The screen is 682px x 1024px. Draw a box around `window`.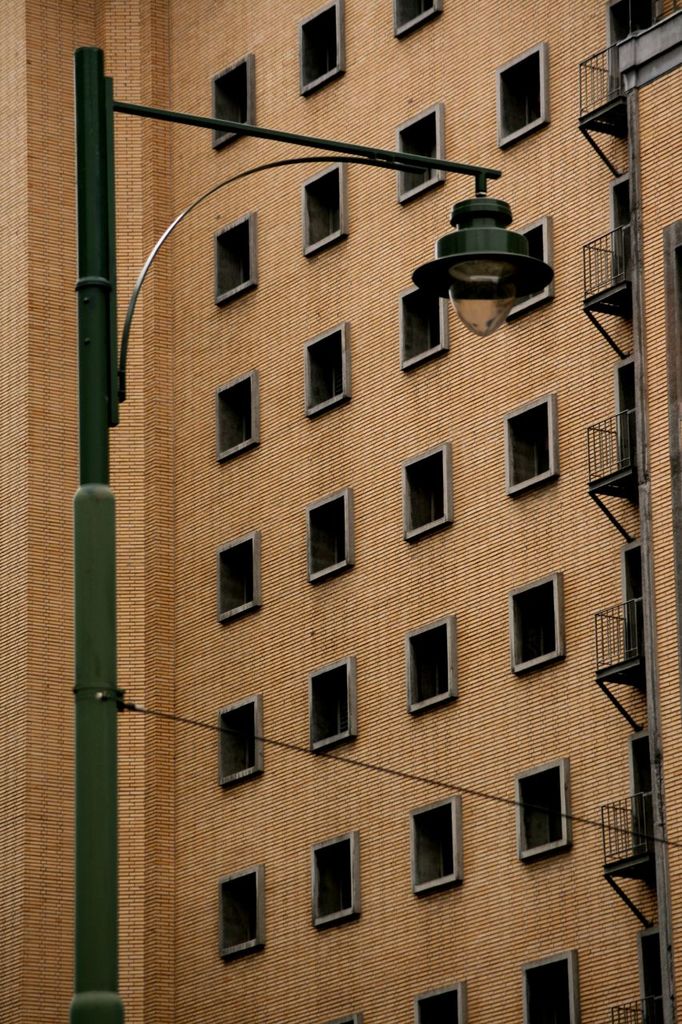
crop(309, 658, 361, 744).
